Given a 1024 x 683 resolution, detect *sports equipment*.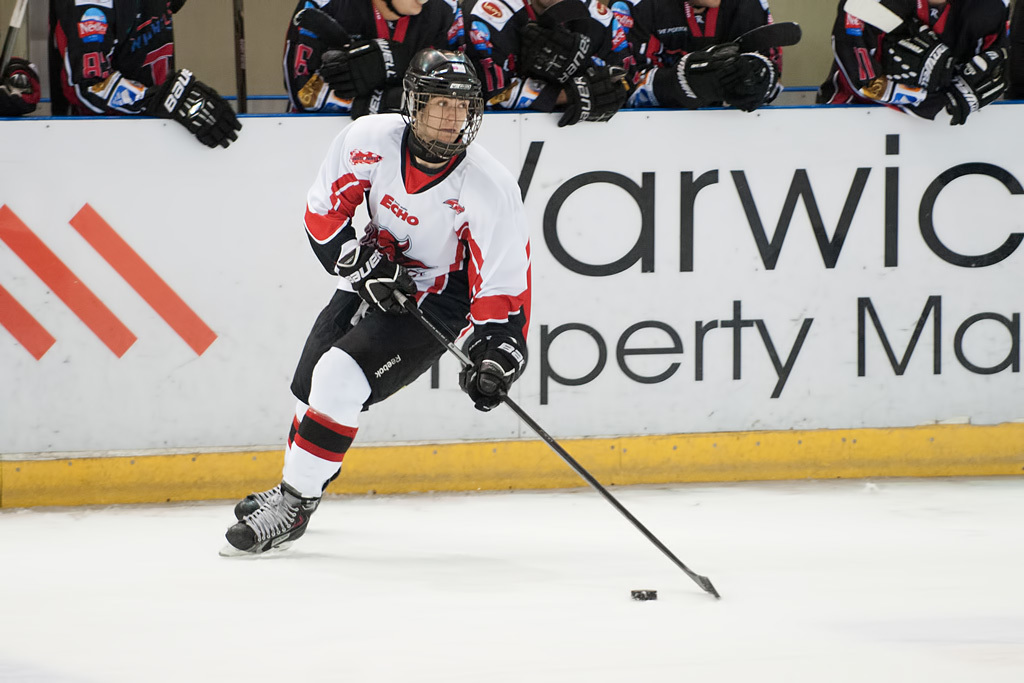
<box>712,38,784,111</box>.
